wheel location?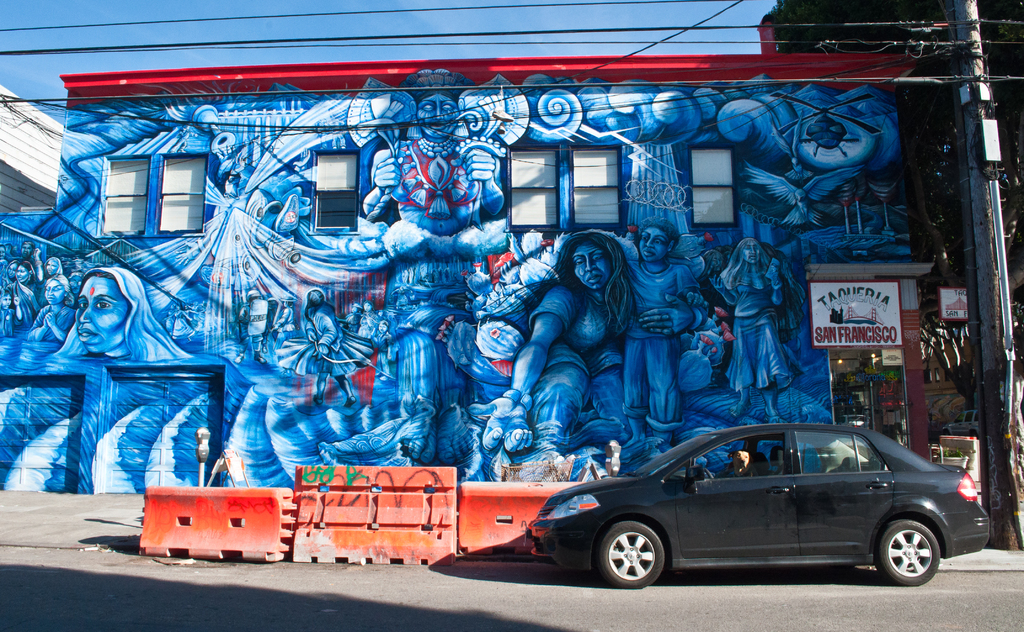
bbox(598, 530, 676, 592)
